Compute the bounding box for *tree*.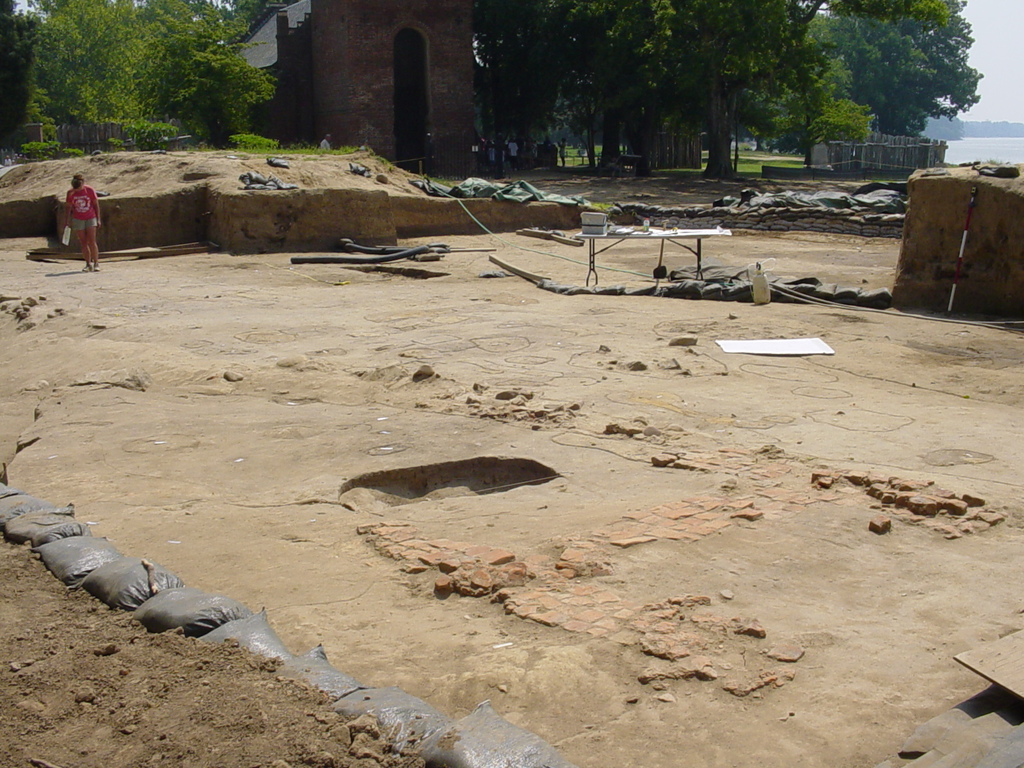
<region>739, 10, 870, 173</region>.
